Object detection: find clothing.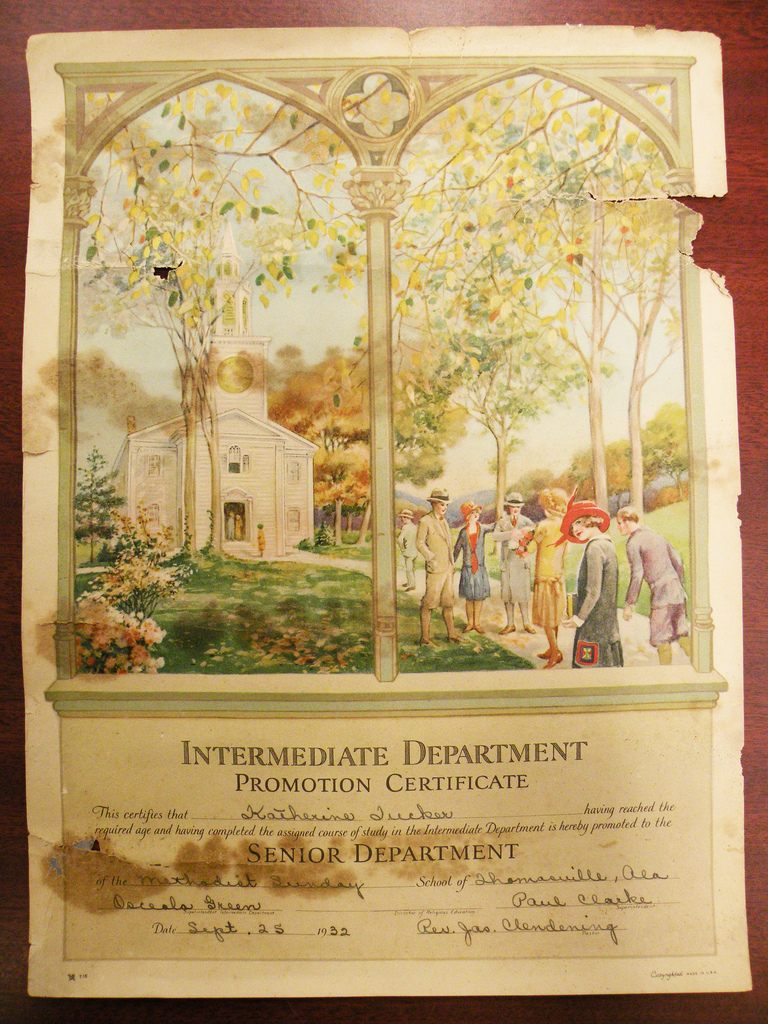
bbox=(256, 529, 268, 556).
